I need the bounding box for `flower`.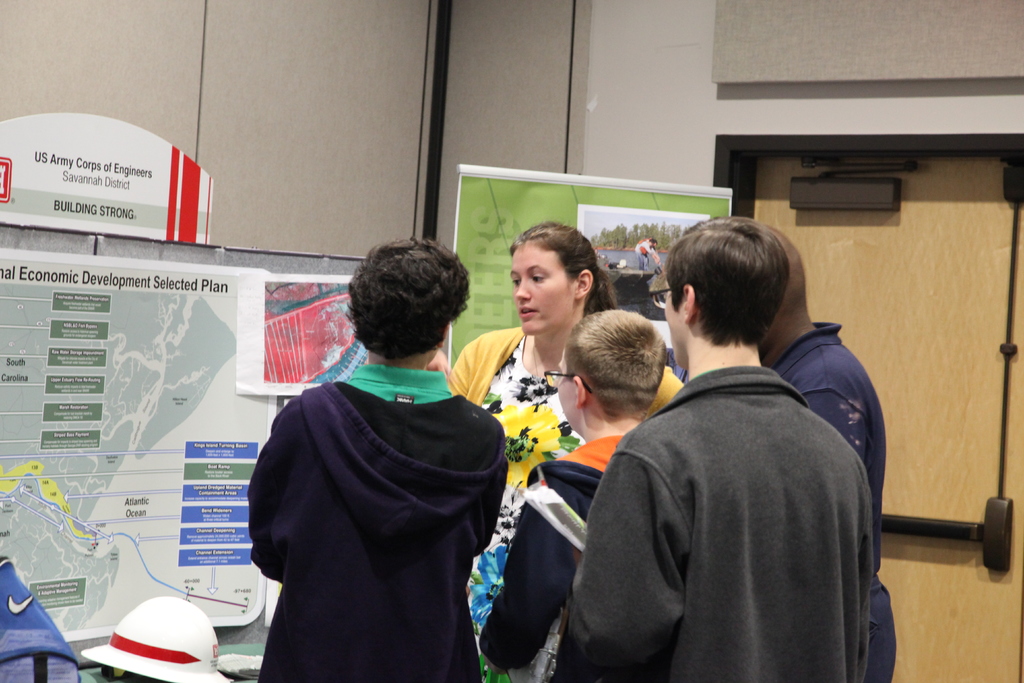
Here it is: Rect(471, 546, 513, 622).
